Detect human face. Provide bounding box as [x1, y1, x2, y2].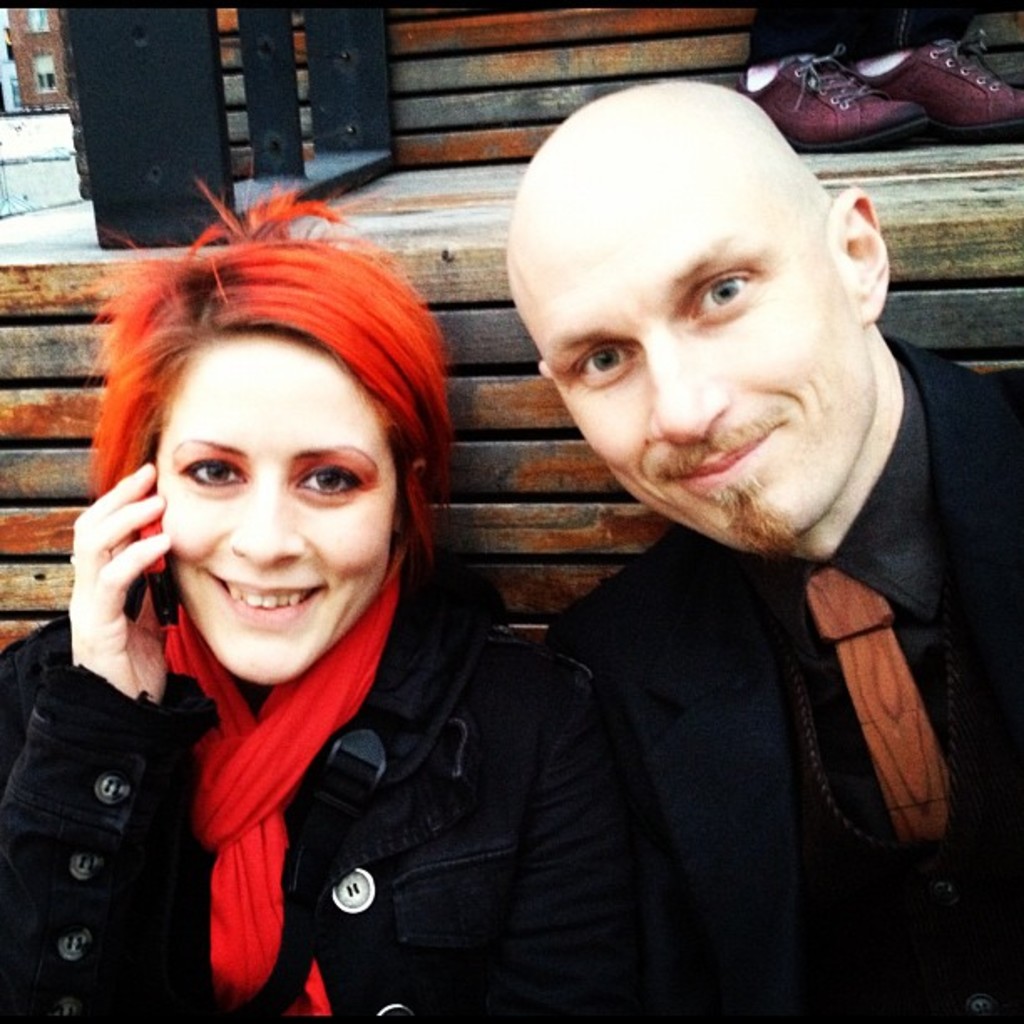
[512, 169, 843, 544].
